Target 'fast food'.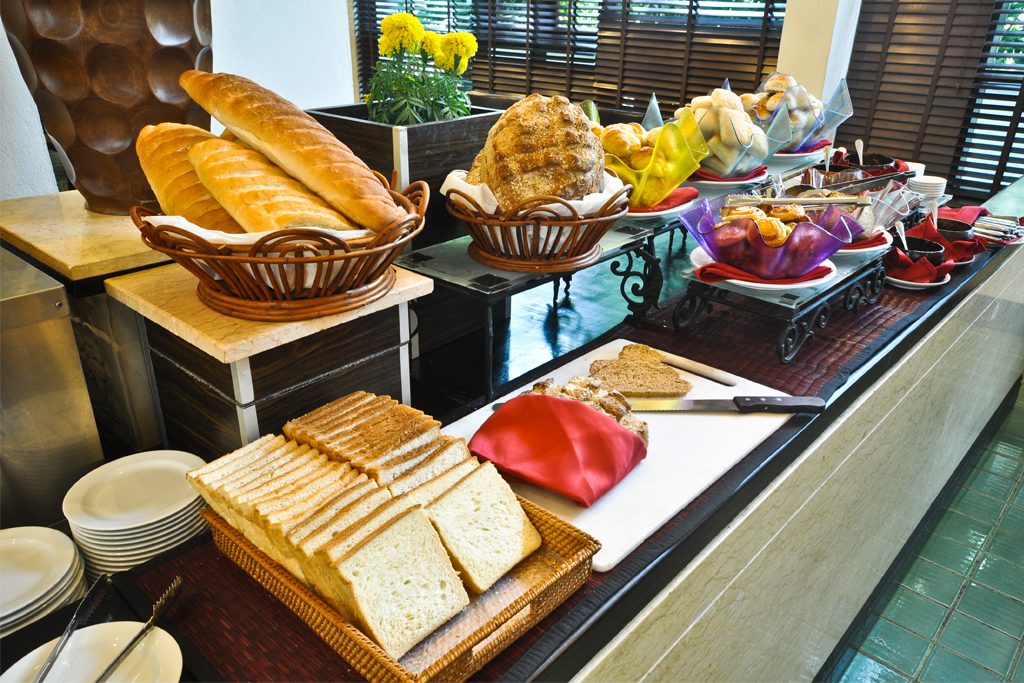
Target region: {"x1": 463, "y1": 94, "x2": 606, "y2": 214}.
